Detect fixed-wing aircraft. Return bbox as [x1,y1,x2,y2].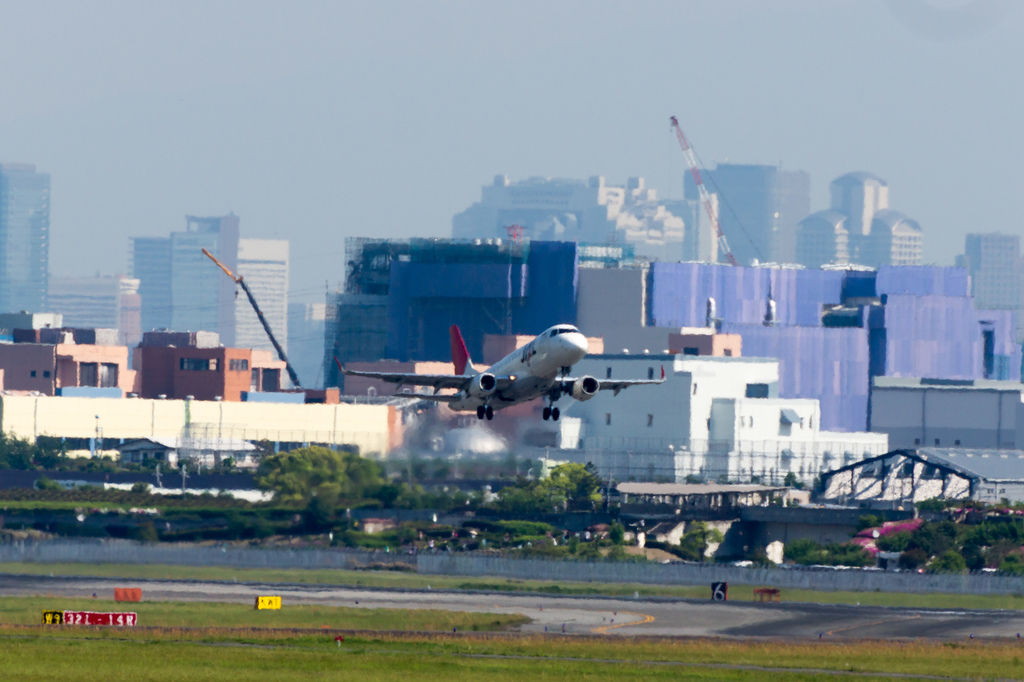
[338,325,668,420].
